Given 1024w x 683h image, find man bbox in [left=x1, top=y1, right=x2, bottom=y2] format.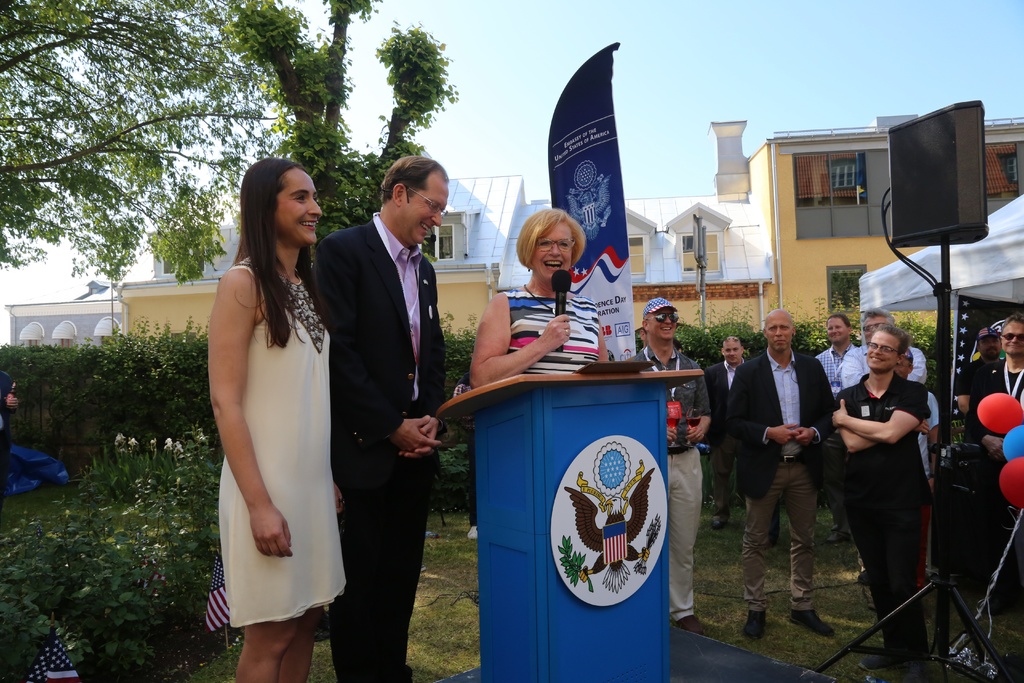
[left=897, top=348, right=943, bottom=584].
